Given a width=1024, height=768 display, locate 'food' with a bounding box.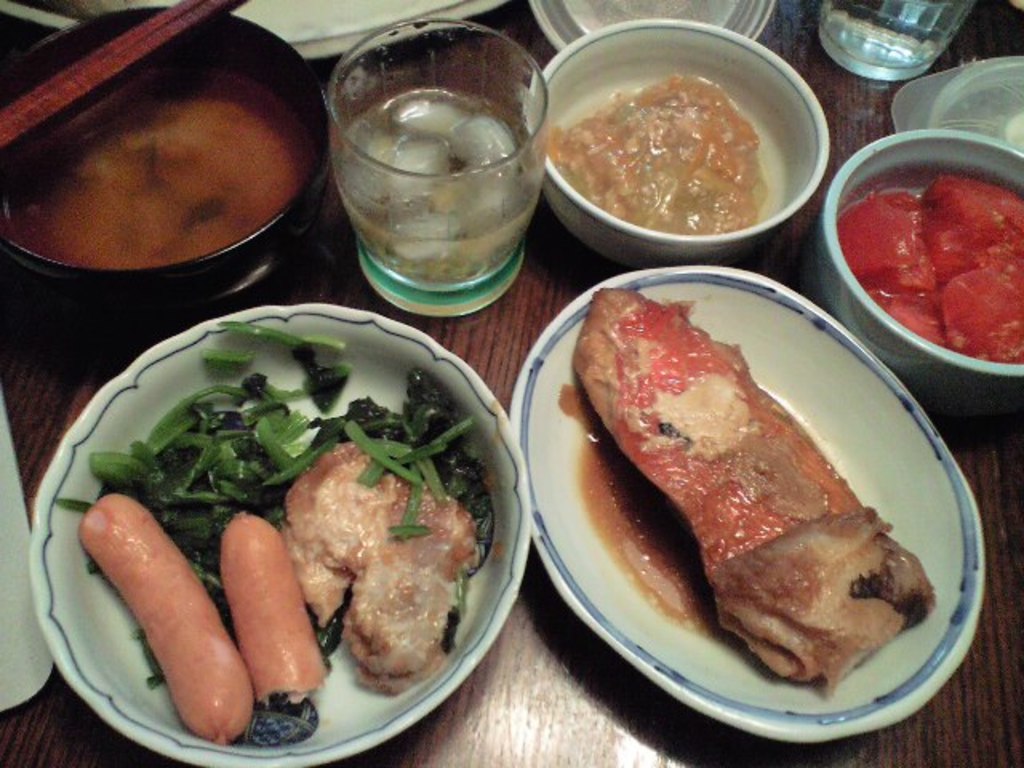
Located: {"x1": 840, "y1": 171, "x2": 1022, "y2": 366}.
